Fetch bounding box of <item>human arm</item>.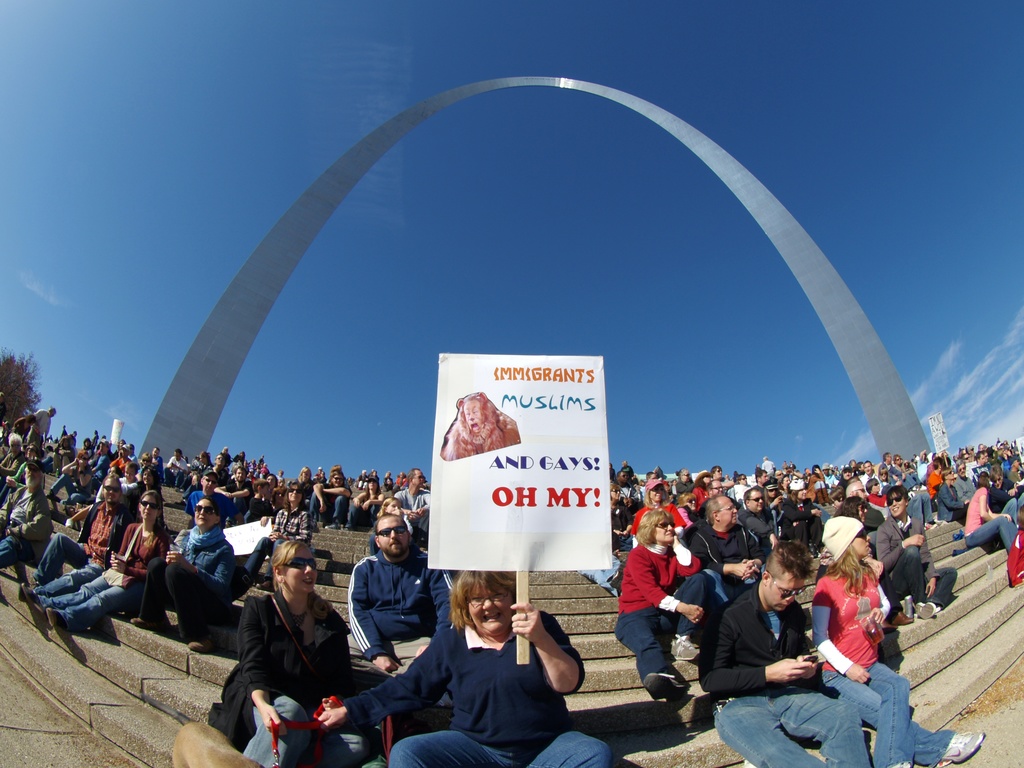
Bbox: 858/550/882/574.
